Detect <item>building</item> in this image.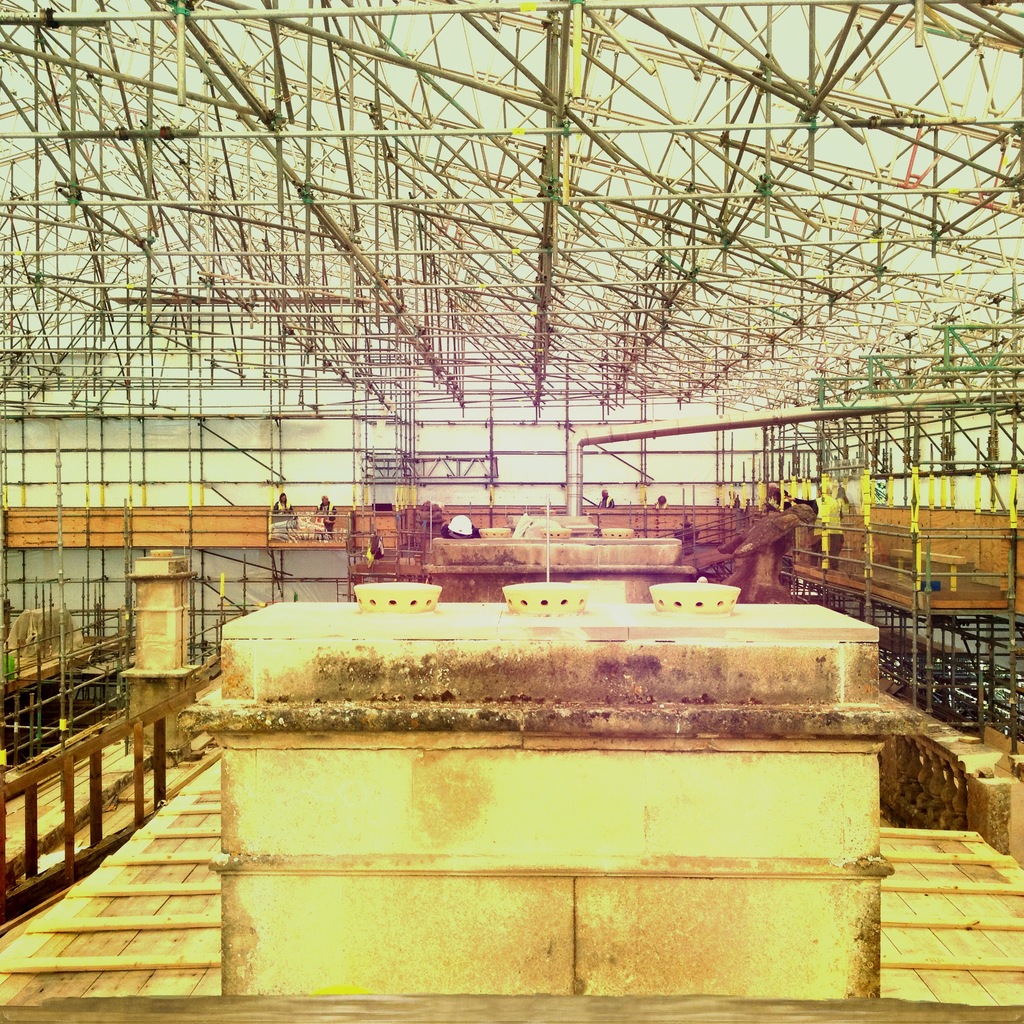
Detection: rect(0, 0, 1023, 1023).
